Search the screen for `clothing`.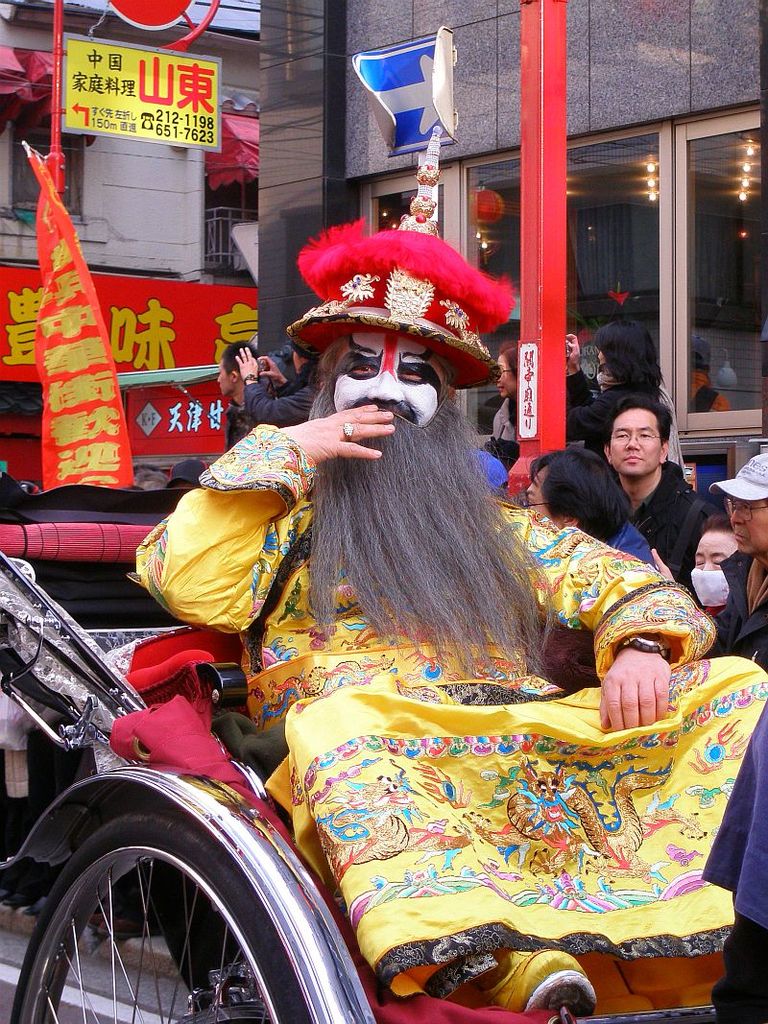
Found at x1=246, y1=364, x2=321, y2=429.
